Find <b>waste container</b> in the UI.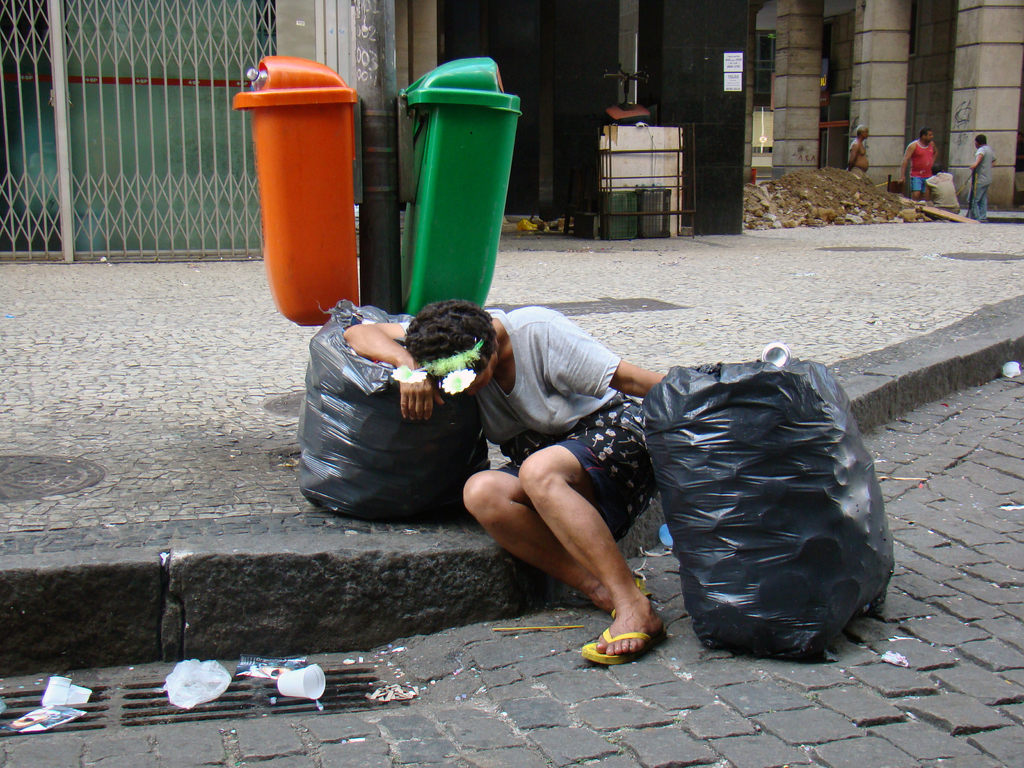
UI element at x1=380 y1=47 x2=519 y2=326.
